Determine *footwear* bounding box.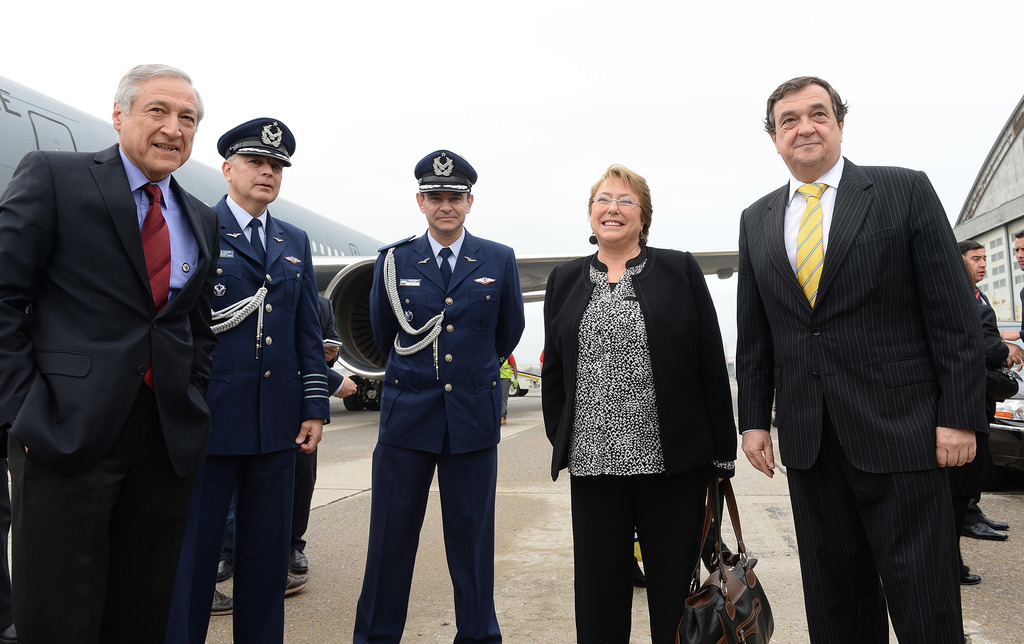
Determined: box=[284, 541, 314, 579].
